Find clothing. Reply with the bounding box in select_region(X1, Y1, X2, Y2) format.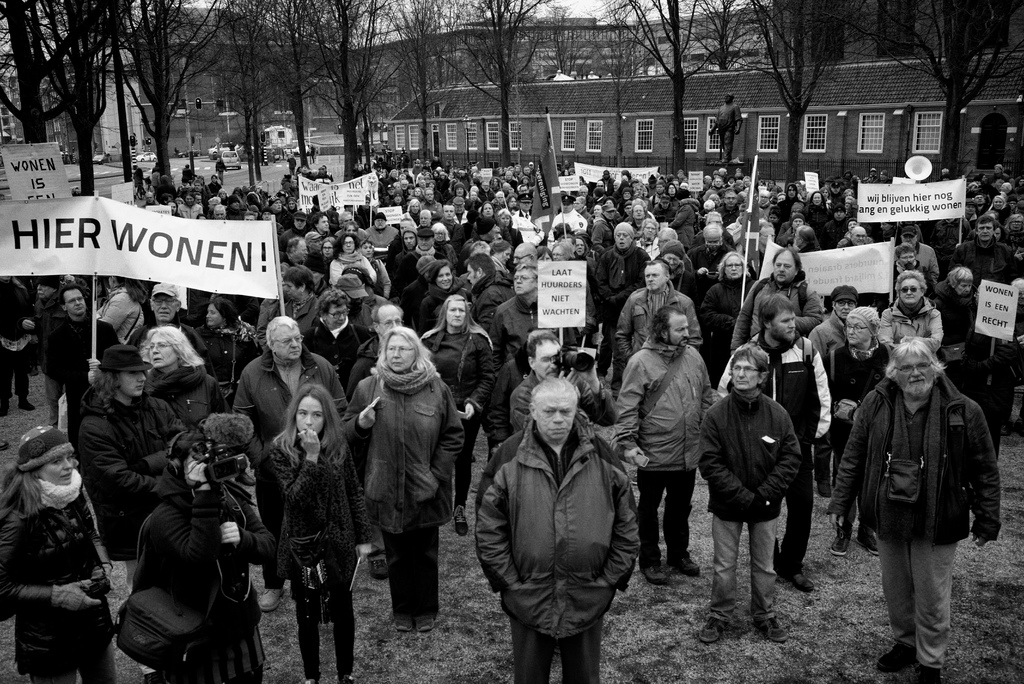
select_region(287, 156, 294, 174).
